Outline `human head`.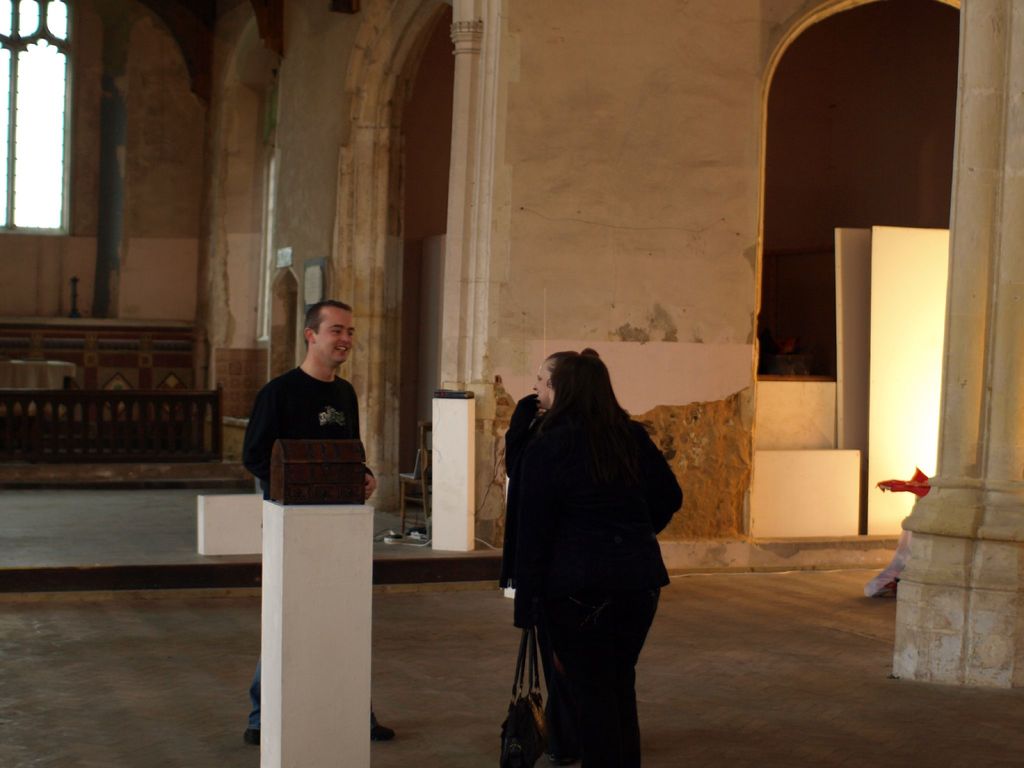
Outline: 547:355:614:410.
